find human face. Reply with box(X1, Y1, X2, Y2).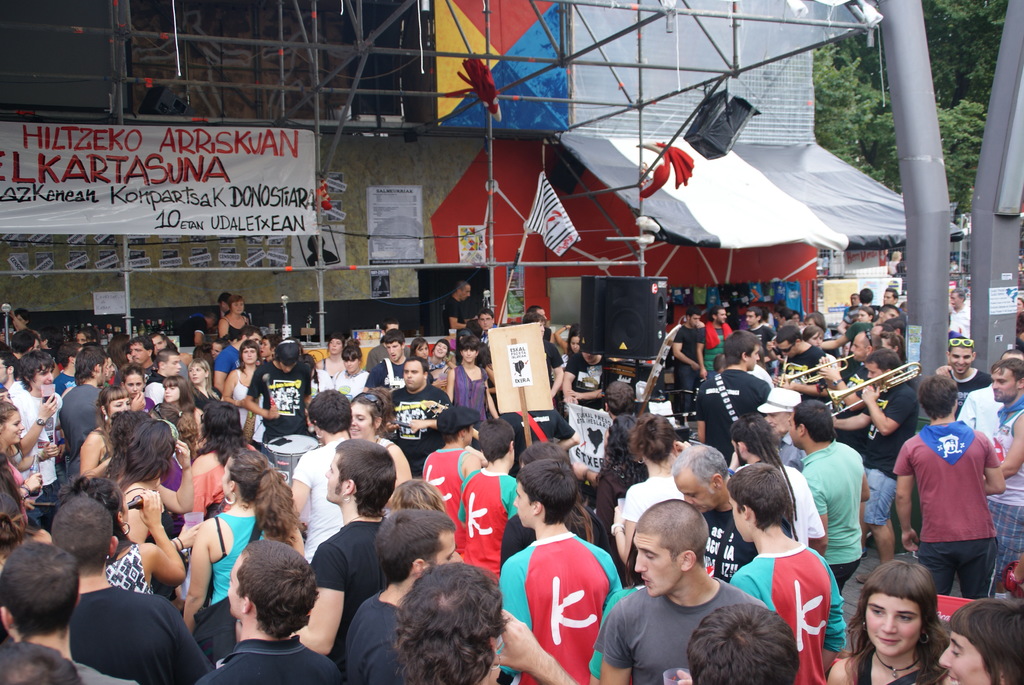
box(328, 339, 342, 353).
